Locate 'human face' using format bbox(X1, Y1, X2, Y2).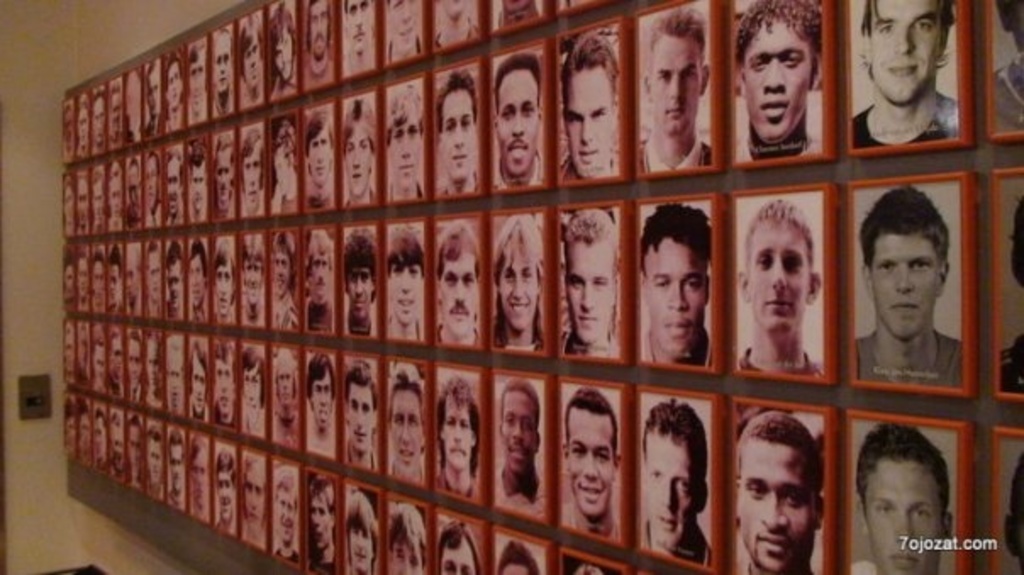
bbox(271, 492, 290, 528).
